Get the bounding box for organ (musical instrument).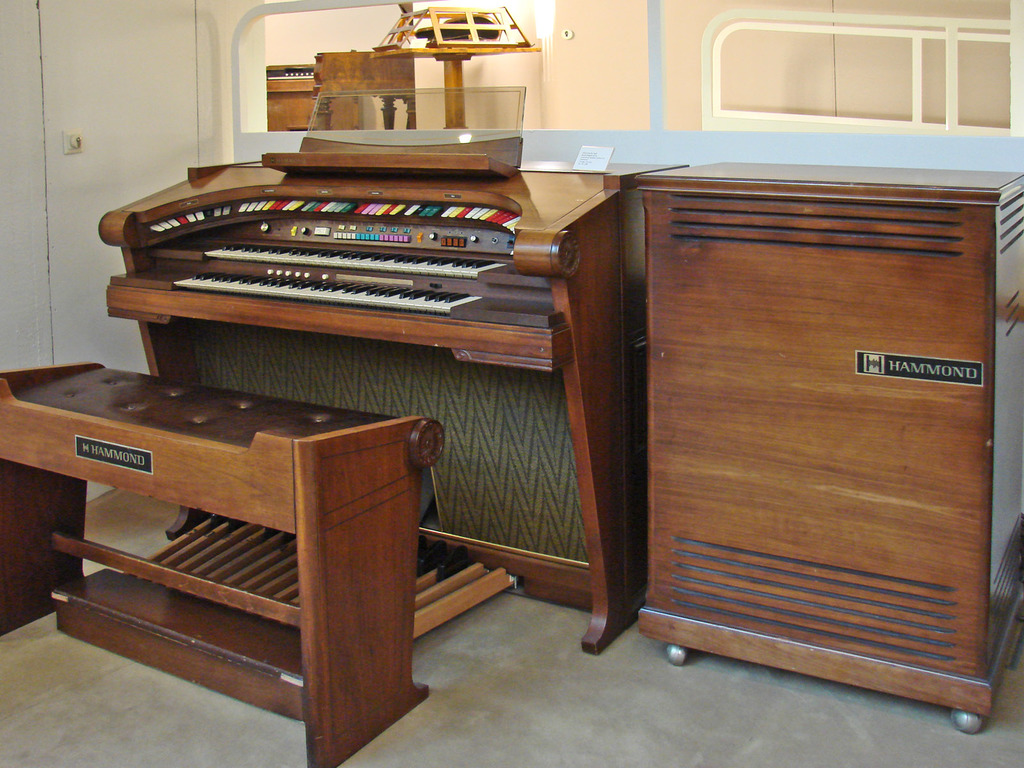
0, 92, 690, 767.
